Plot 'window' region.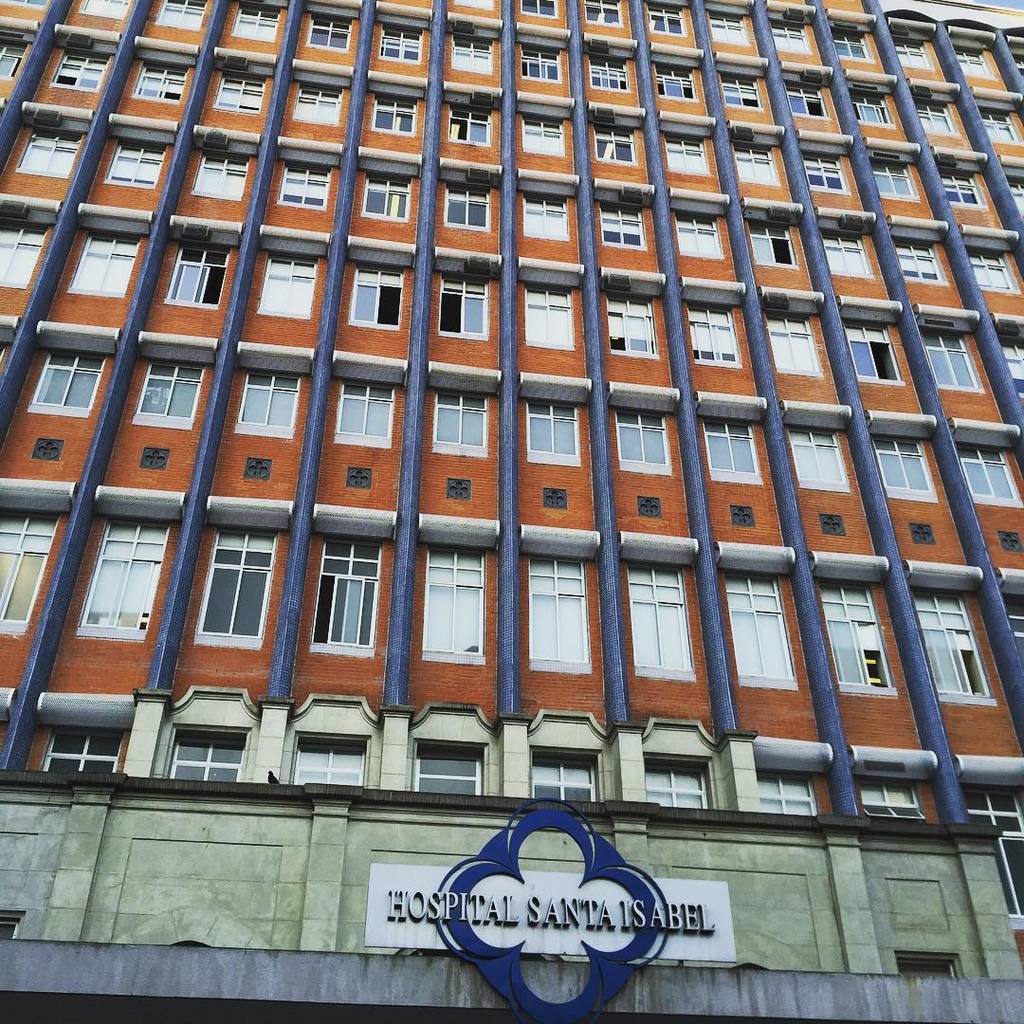
Plotted at <bbox>890, 950, 960, 982</bbox>.
